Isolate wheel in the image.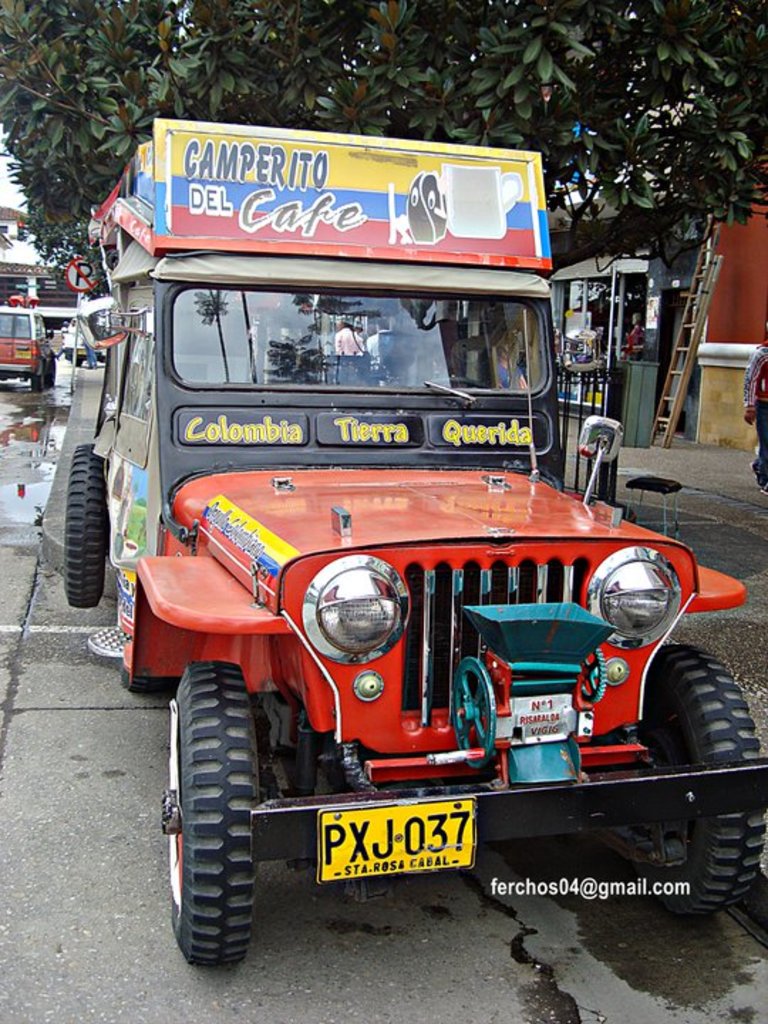
Isolated region: (left=164, top=656, right=262, bottom=977).
